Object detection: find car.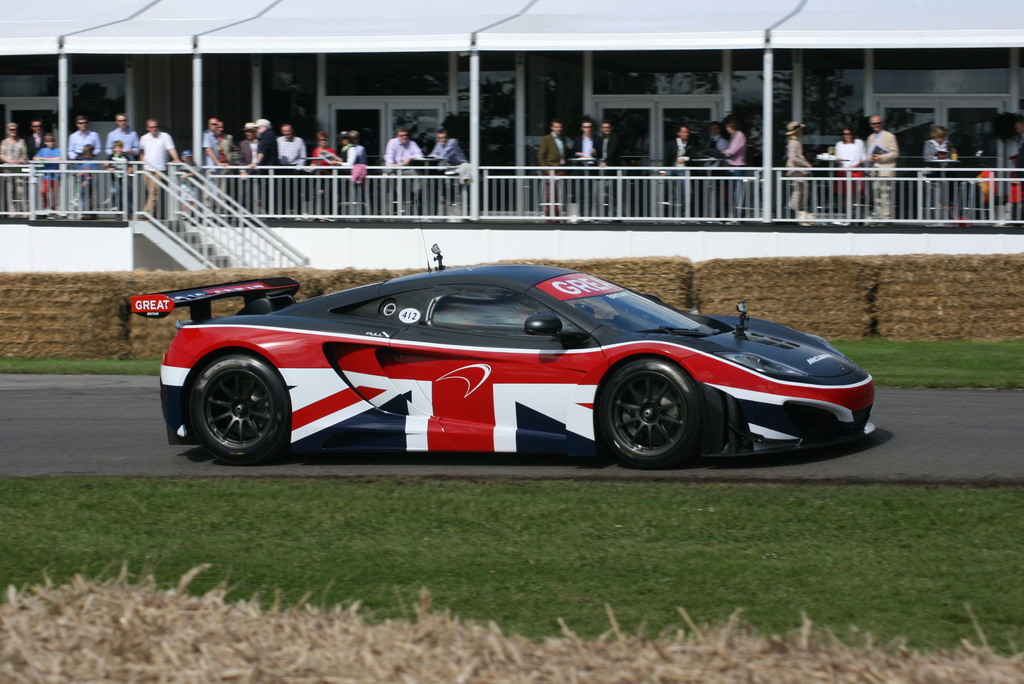
[111, 197, 877, 477].
